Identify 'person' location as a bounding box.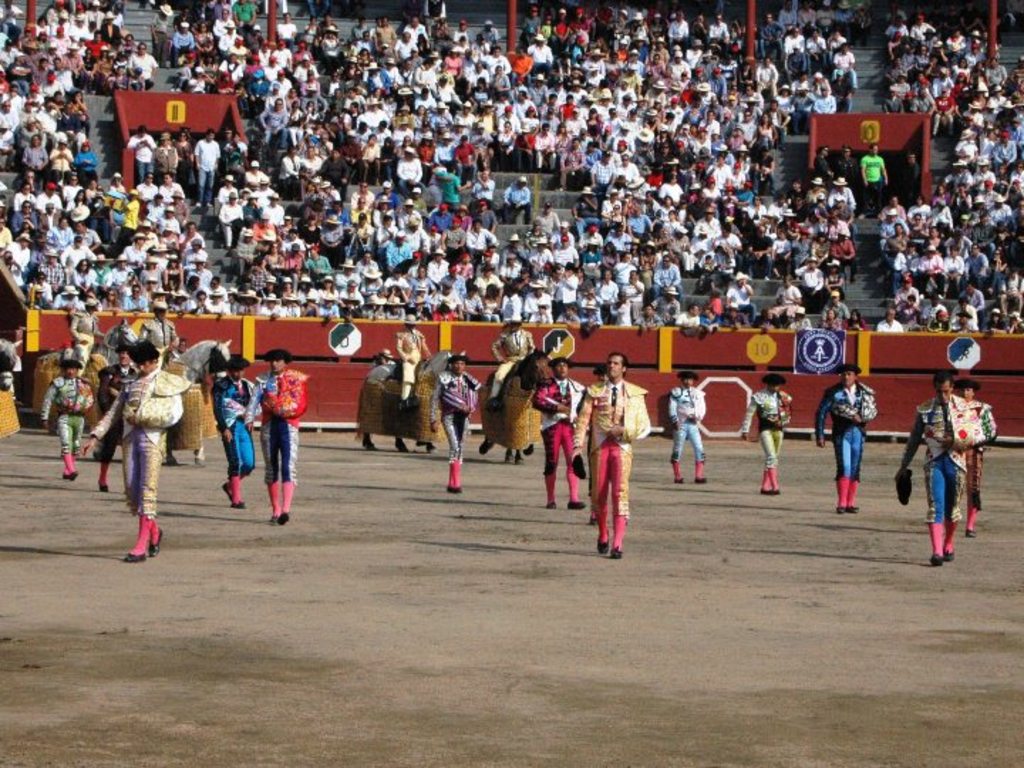
left=812, top=363, right=879, bottom=513.
